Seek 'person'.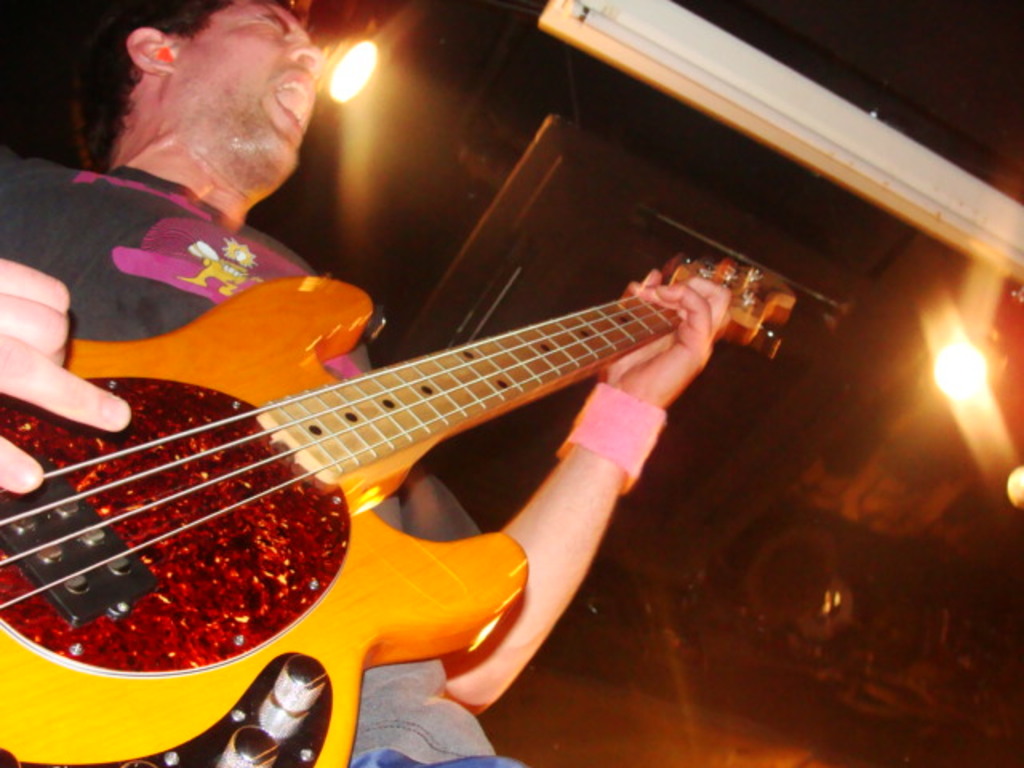
0:0:730:766.
